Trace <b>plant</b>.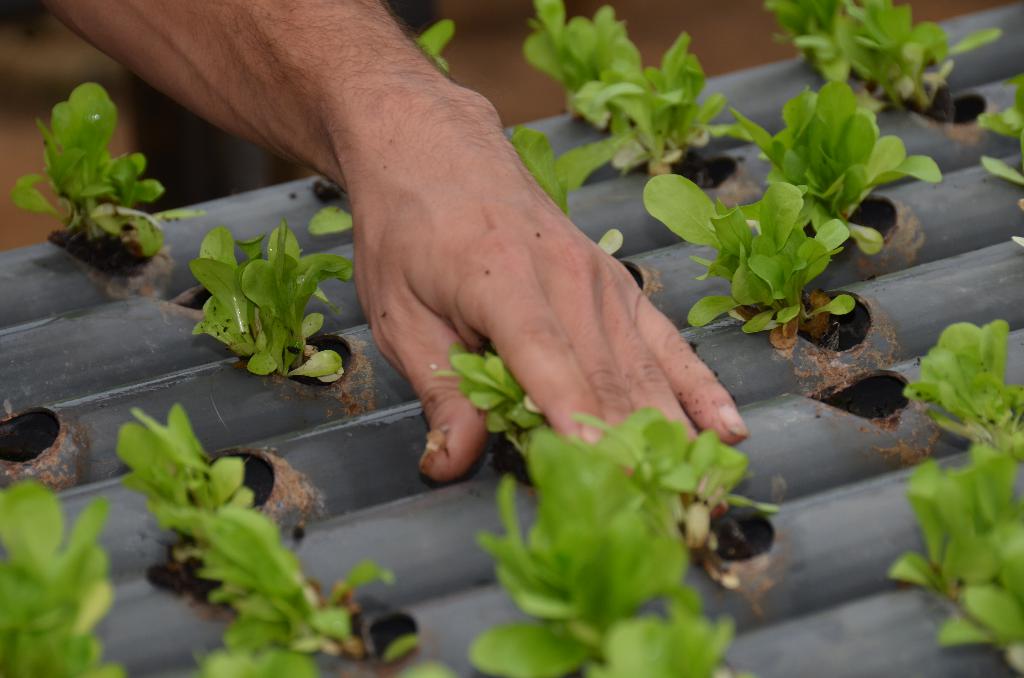
Traced to pyautogui.locateOnScreen(178, 206, 340, 371).
